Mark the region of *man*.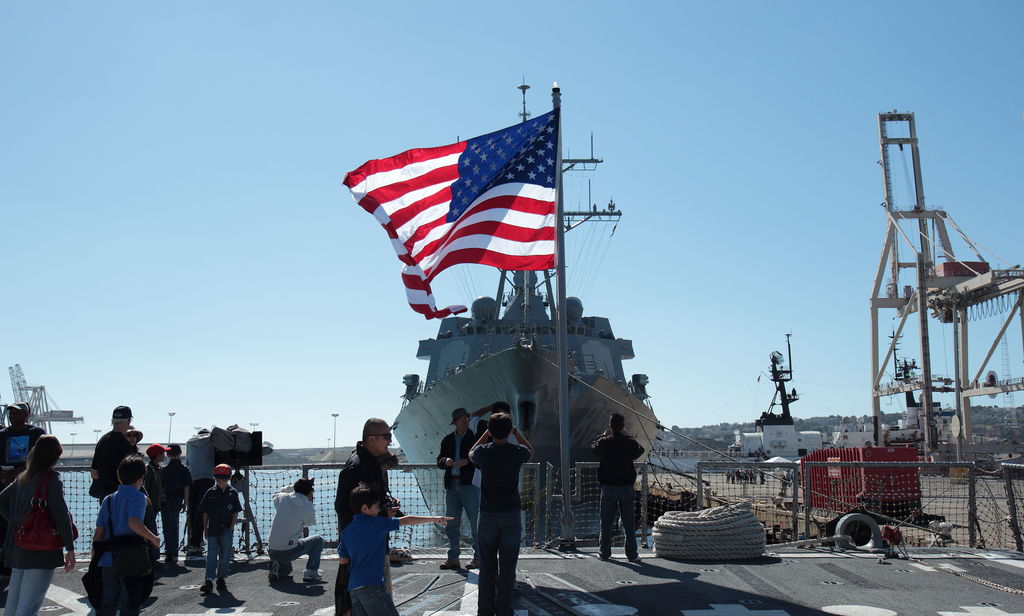
Region: locate(0, 401, 44, 487).
